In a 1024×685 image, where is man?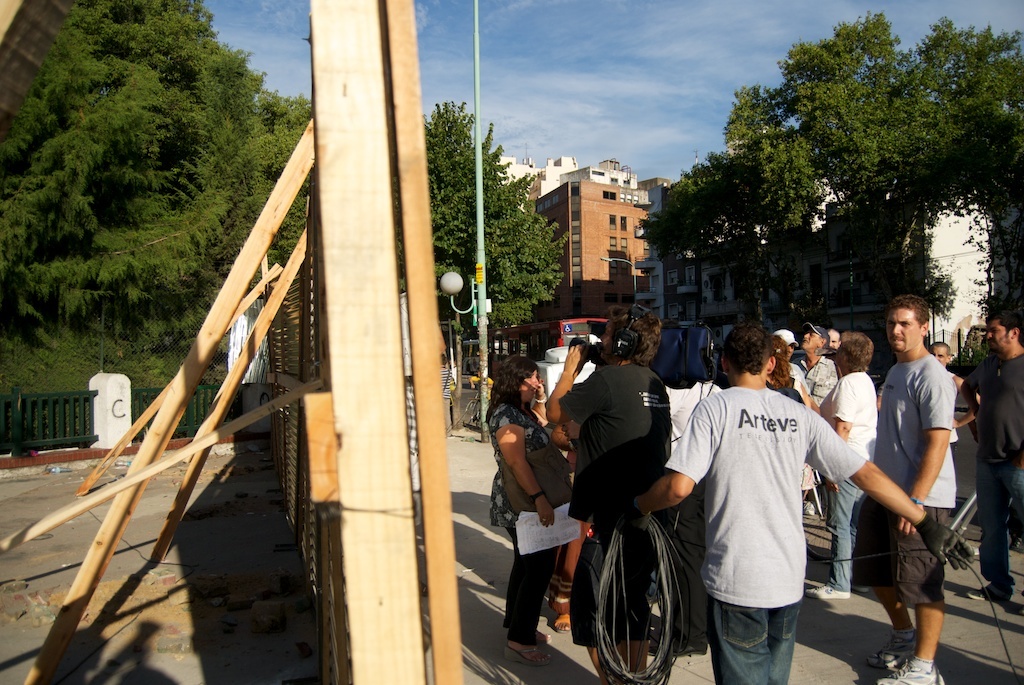
[924, 343, 975, 448].
